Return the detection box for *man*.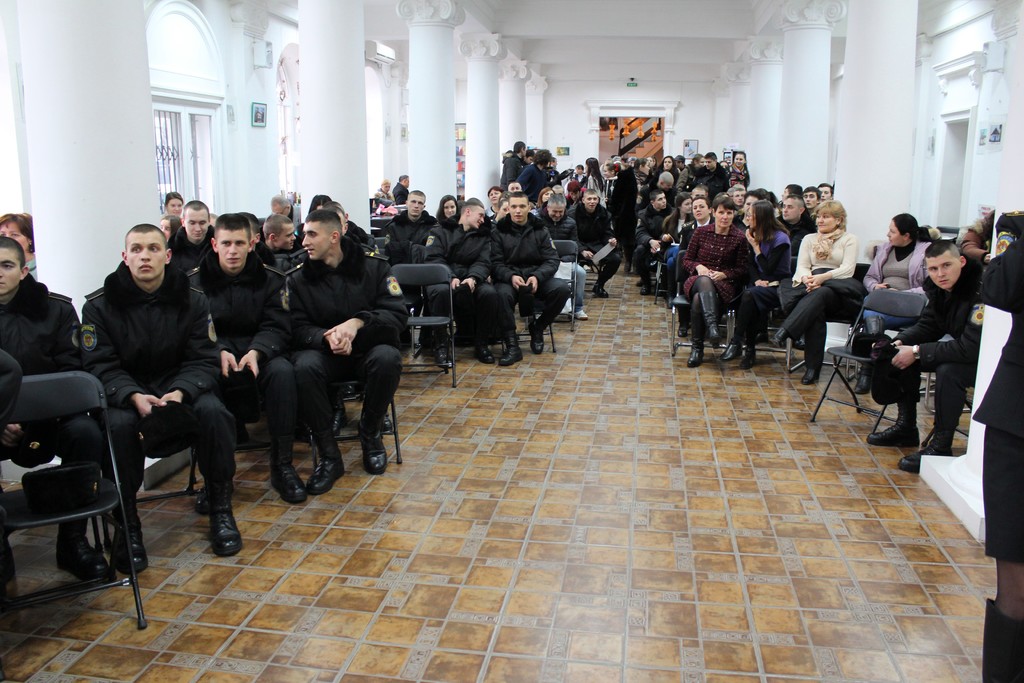
crop(307, 204, 382, 258).
